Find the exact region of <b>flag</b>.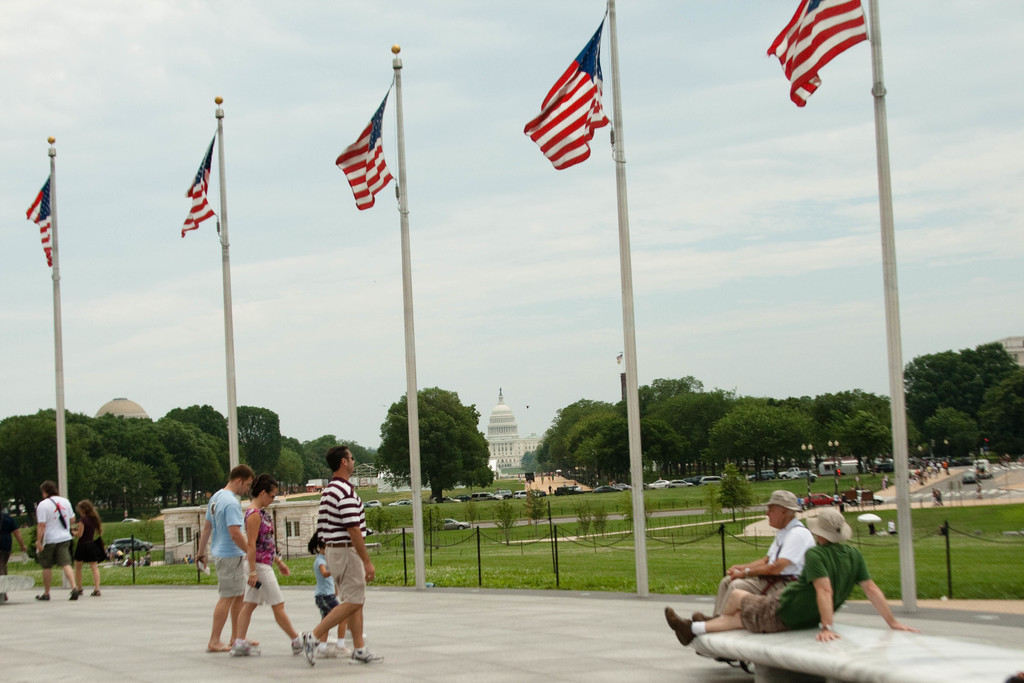
Exact region: 335/75/396/217.
